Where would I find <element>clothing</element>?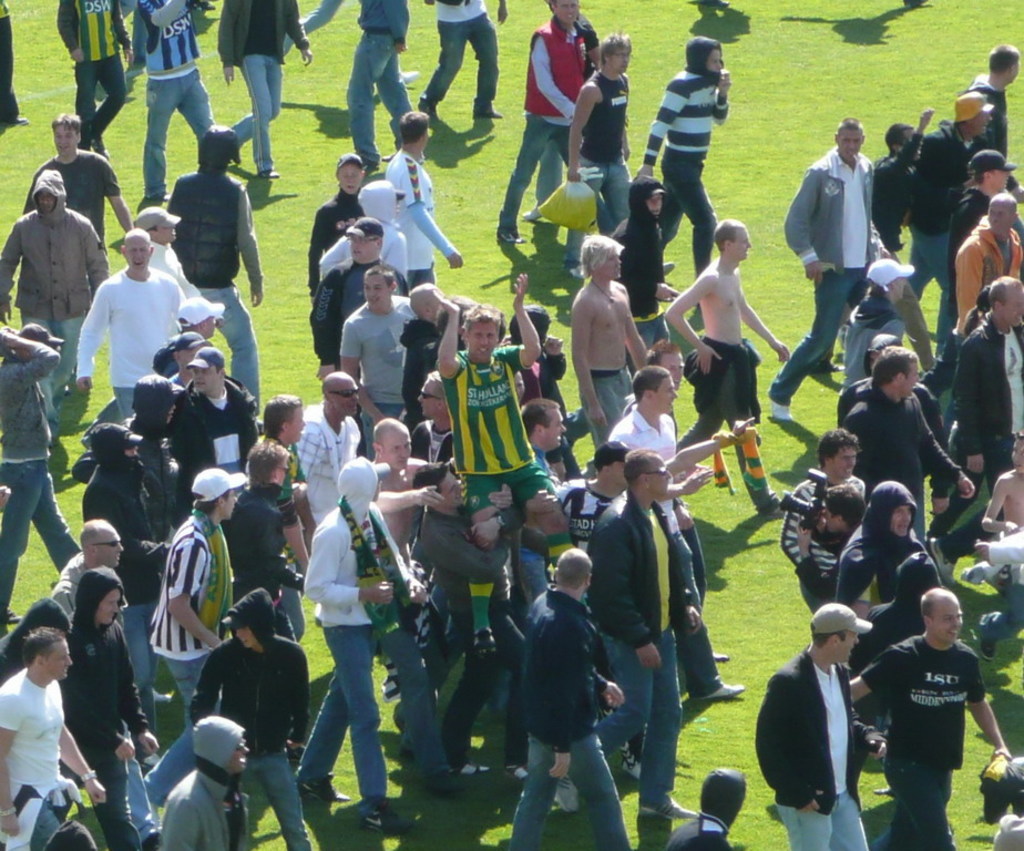
At l=776, t=478, r=872, b=608.
